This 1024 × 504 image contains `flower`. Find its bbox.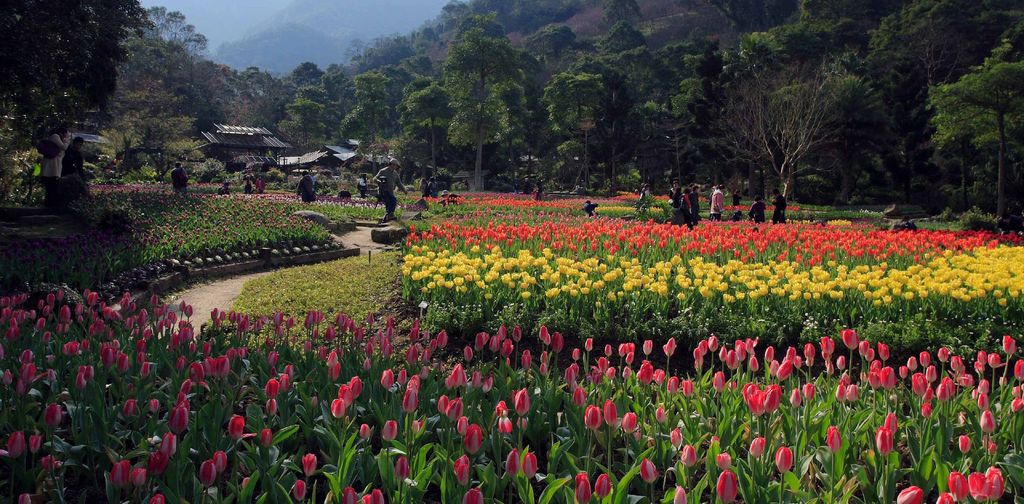
rect(136, 466, 148, 493).
